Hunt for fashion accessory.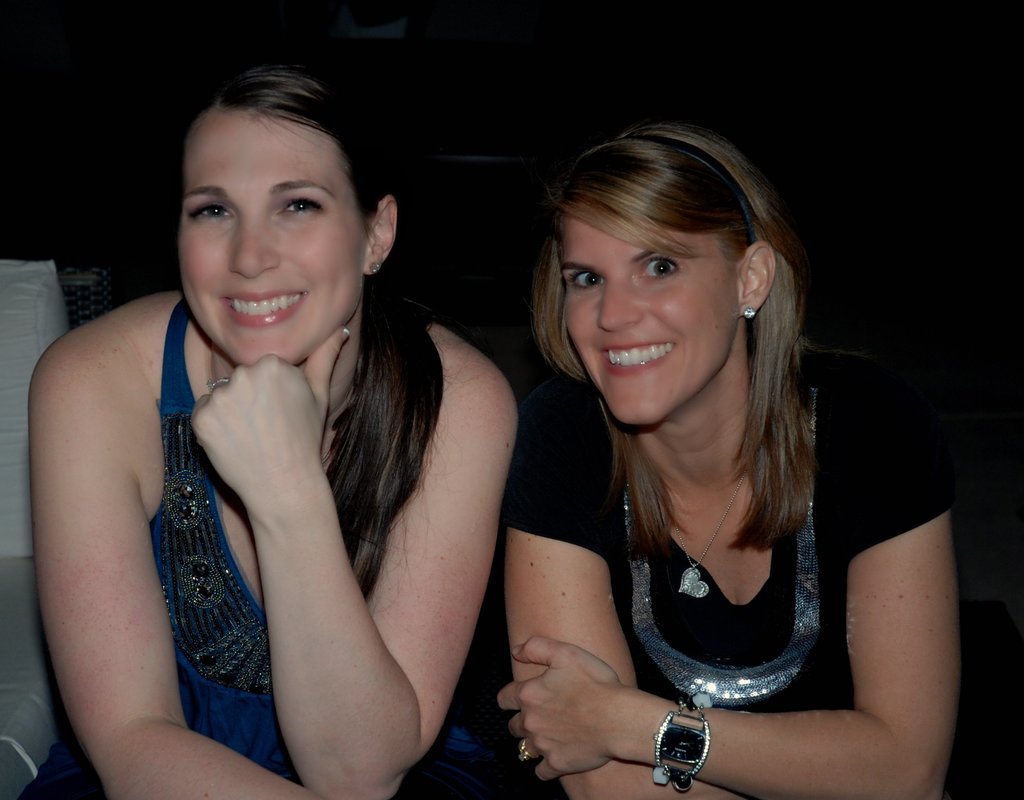
Hunted down at (663,469,746,600).
